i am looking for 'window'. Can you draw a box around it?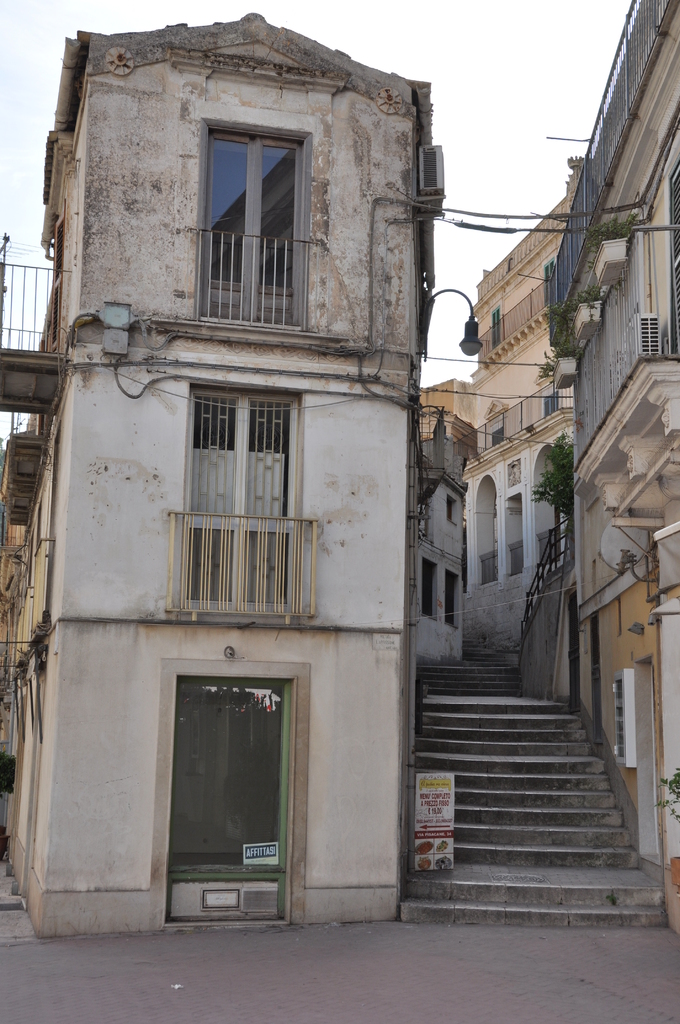
Sure, the bounding box is 667:156:679:357.
